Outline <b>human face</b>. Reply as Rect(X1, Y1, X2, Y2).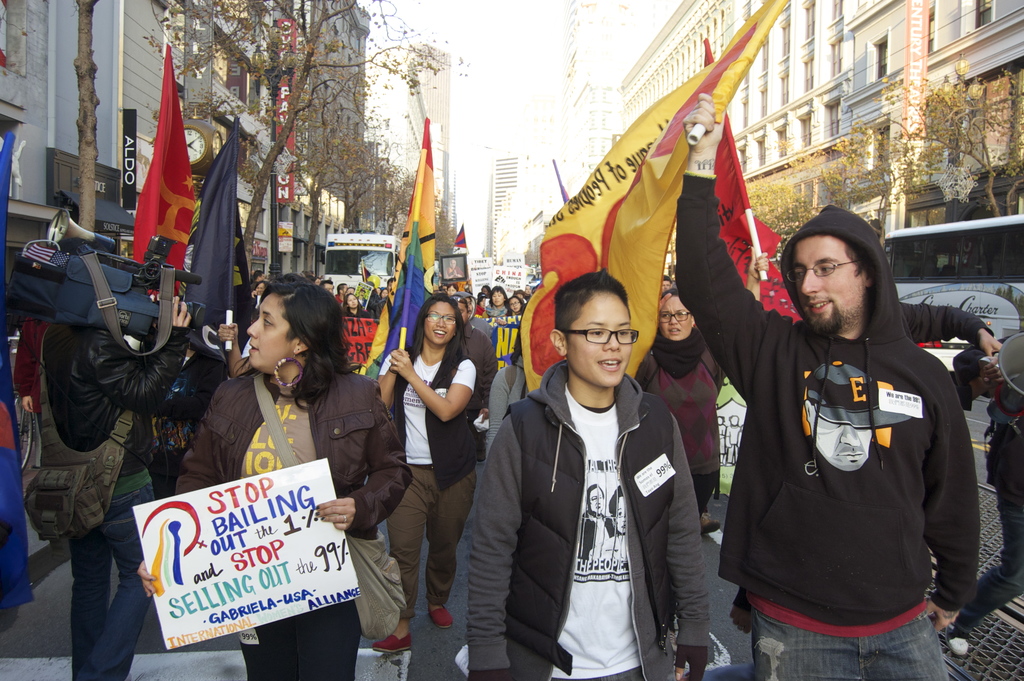
Rect(346, 295, 356, 307).
